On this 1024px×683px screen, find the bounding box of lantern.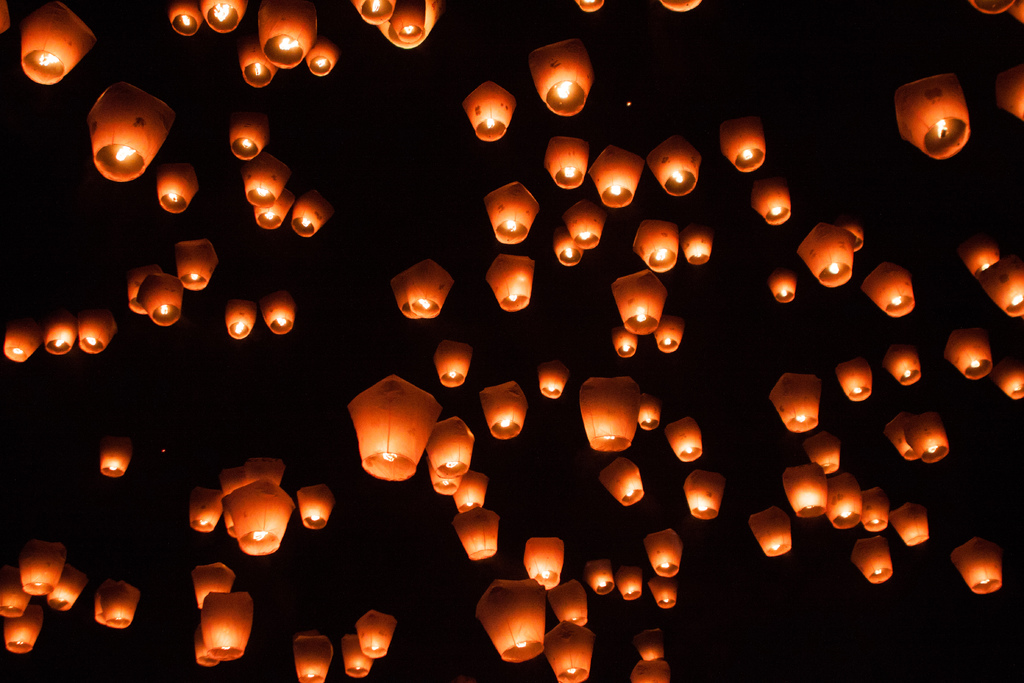
Bounding box: left=79, top=309, right=114, bottom=352.
